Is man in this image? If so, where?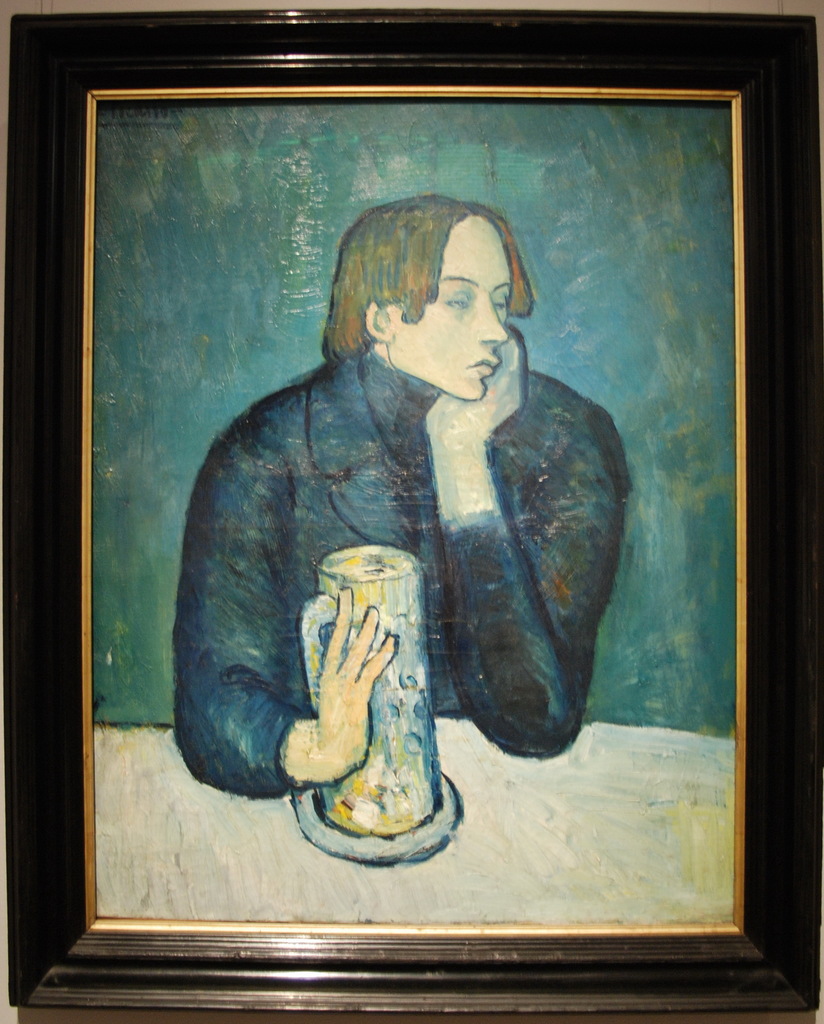
Yes, at 202 203 632 811.
